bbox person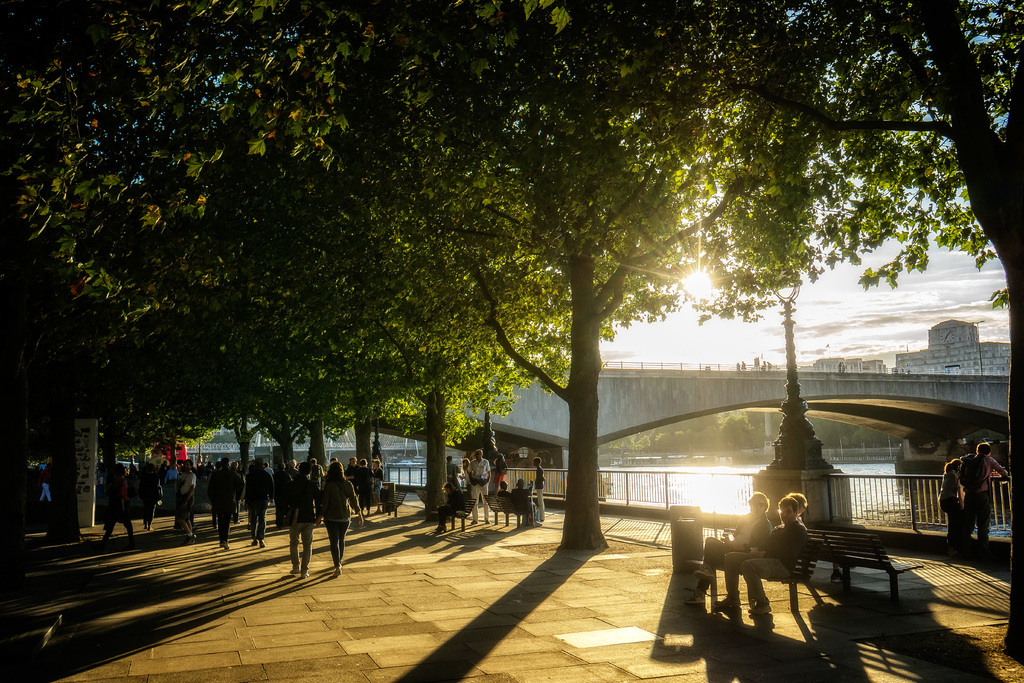
bbox=(939, 463, 960, 550)
